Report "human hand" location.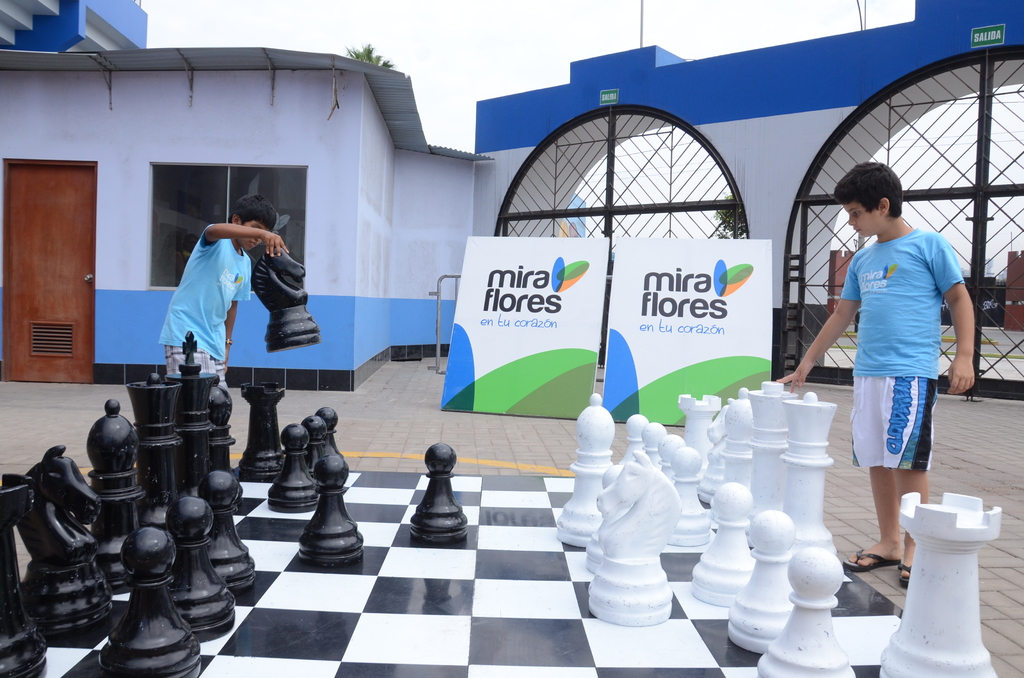
Report: select_region(772, 365, 810, 394).
